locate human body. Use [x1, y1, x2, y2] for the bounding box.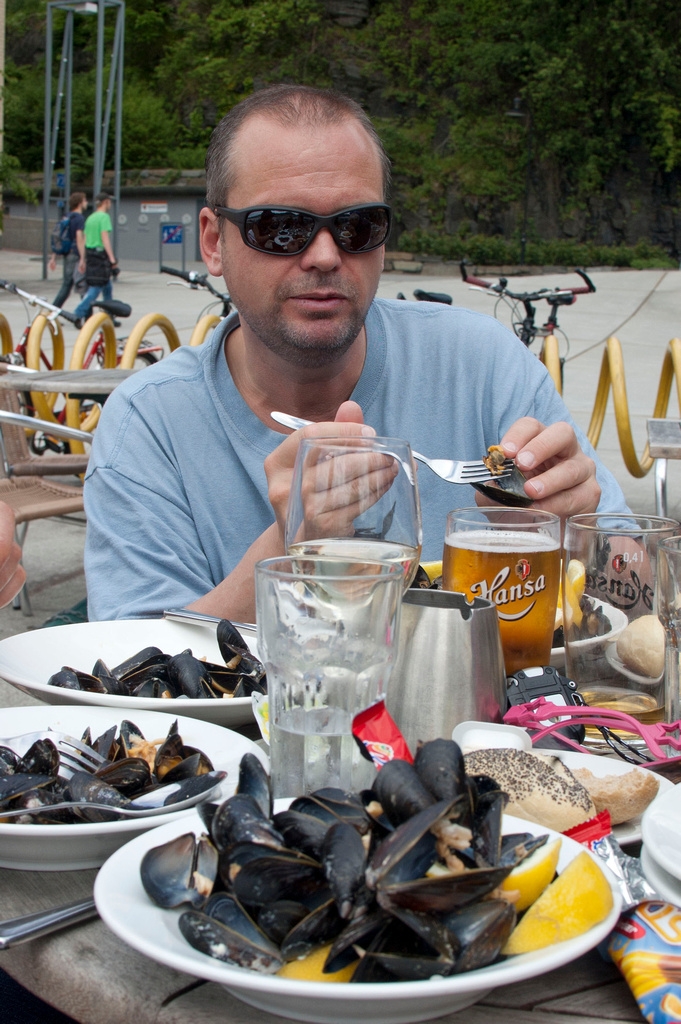
[37, 193, 85, 300].
